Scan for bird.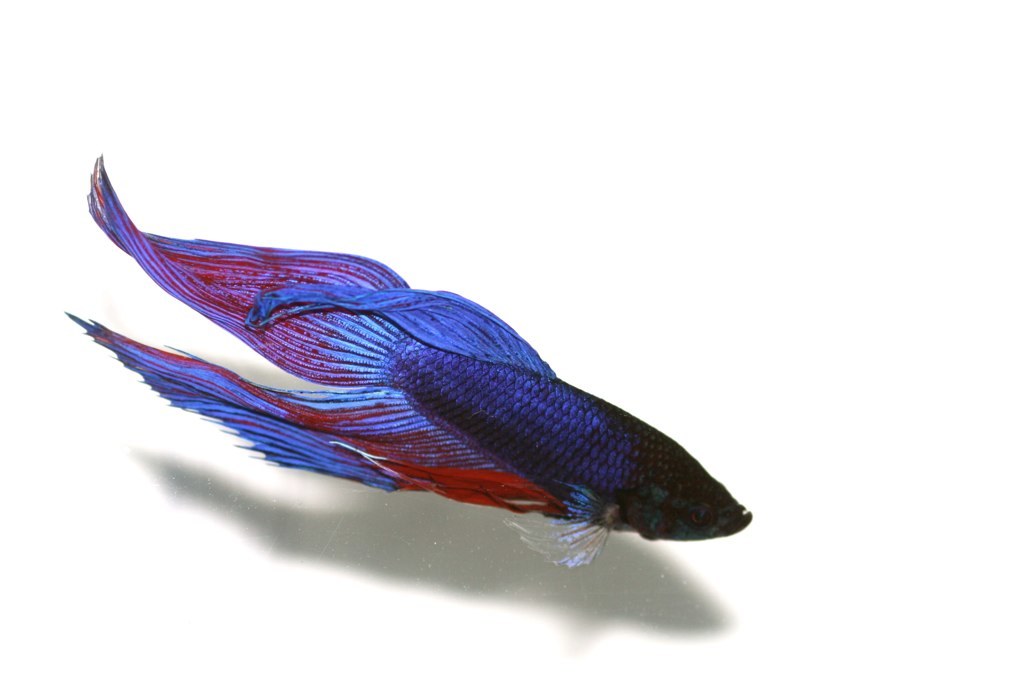
Scan result: {"left": 28, "top": 152, "right": 732, "bottom": 586}.
